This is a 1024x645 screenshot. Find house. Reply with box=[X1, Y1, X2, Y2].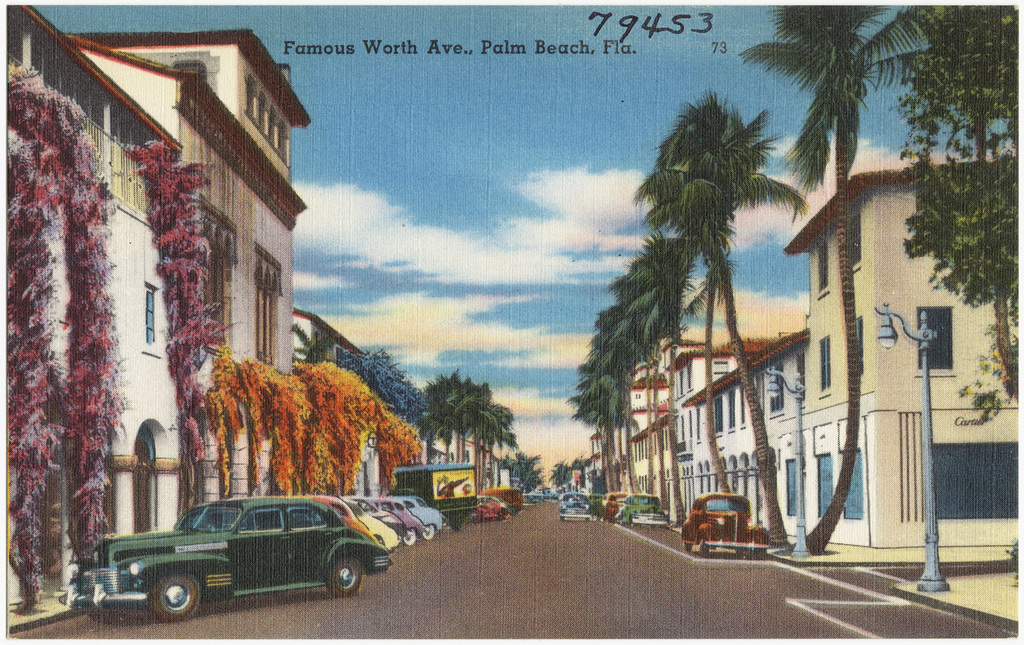
box=[571, 437, 598, 498].
